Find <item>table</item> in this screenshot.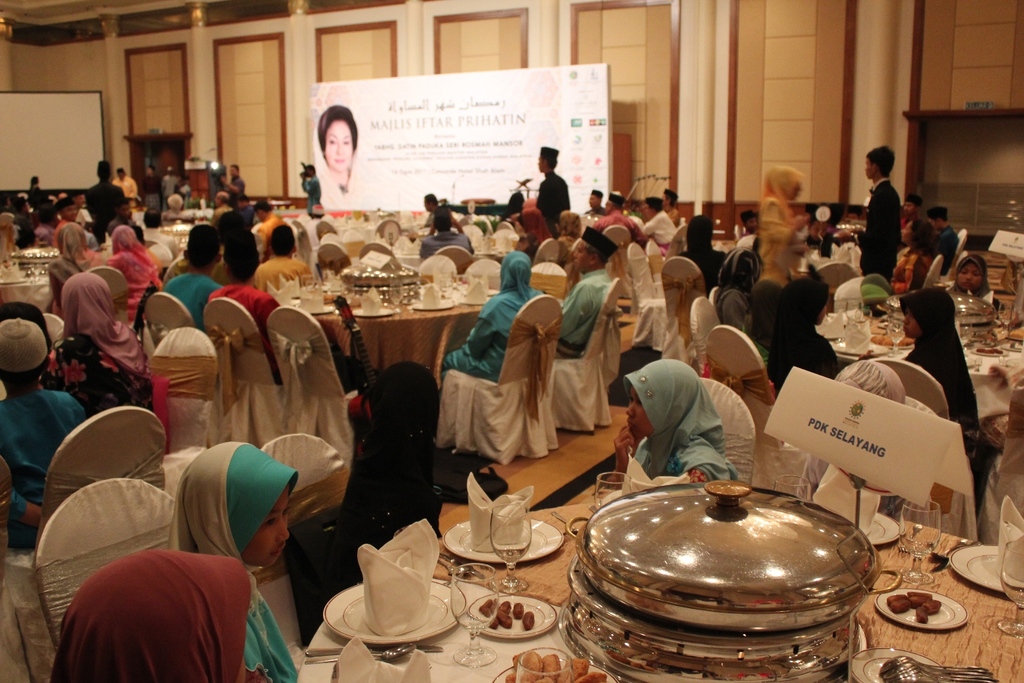
The bounding box for <item>table</item> is [left=831, top=319, right=1023, bottom=422].
